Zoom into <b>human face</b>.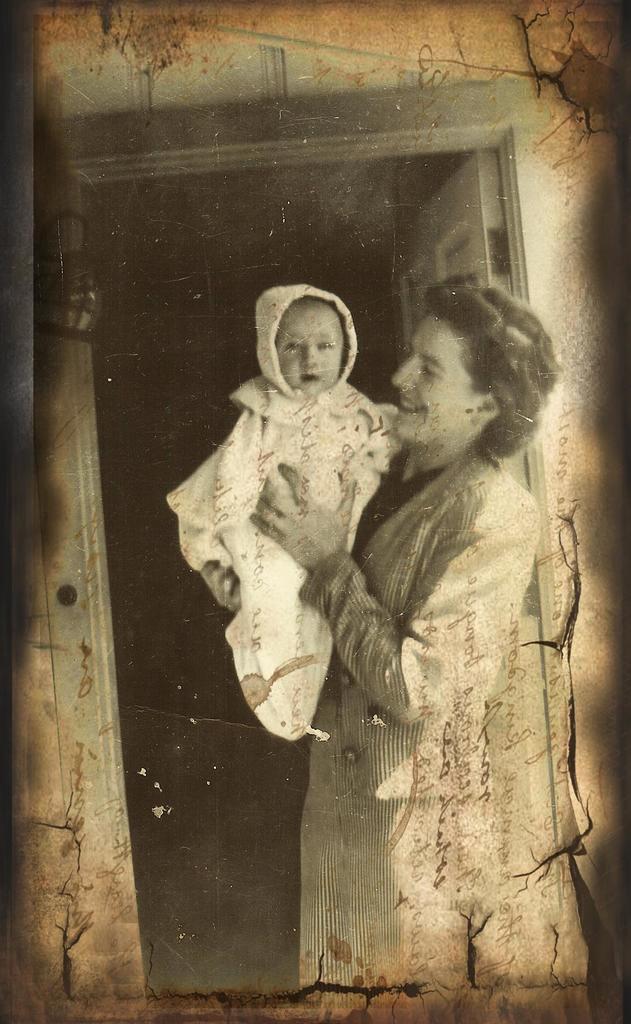
Zoom target: 275:298:342:393.
